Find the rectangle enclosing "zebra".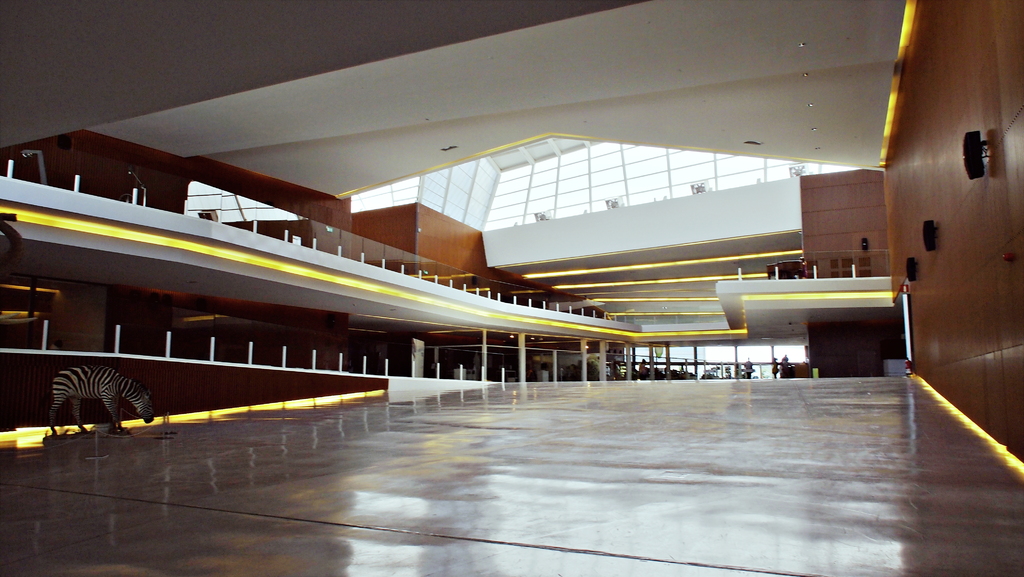
[42, 366, 155, 440].
